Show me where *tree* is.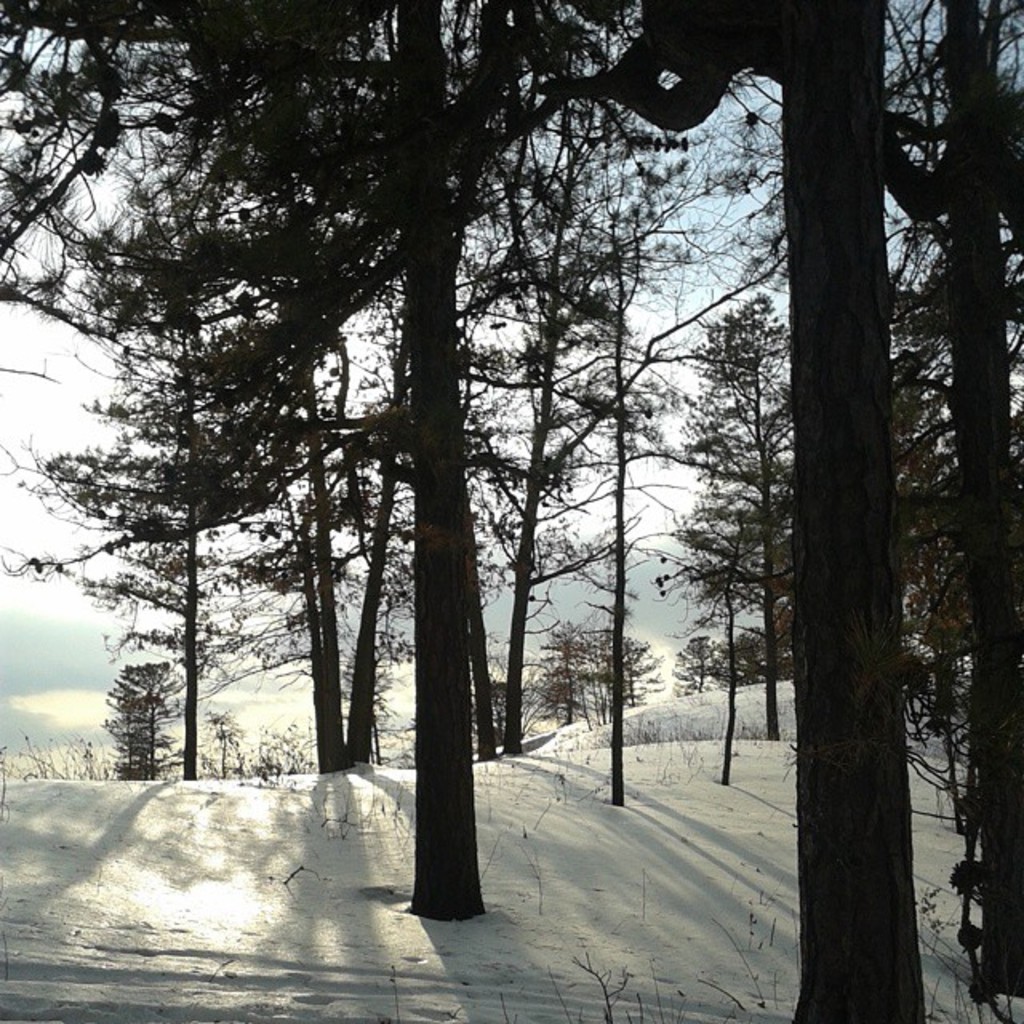
*tree* is at <box>0,51,320,778</box>.
